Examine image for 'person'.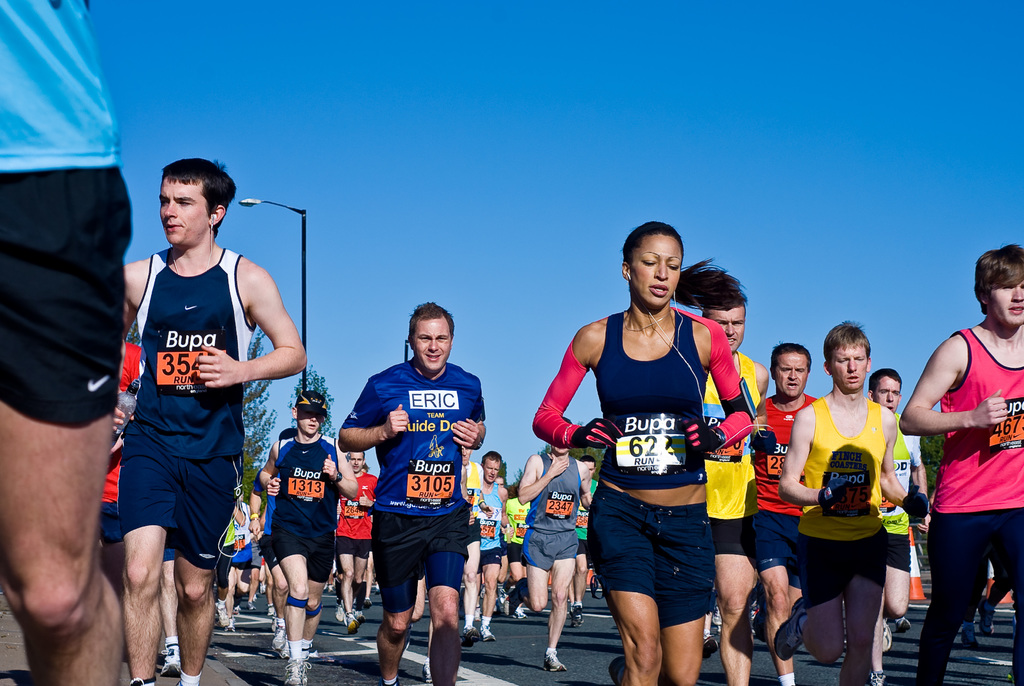
Examination result: bbox(702, 299, 777, 685).
